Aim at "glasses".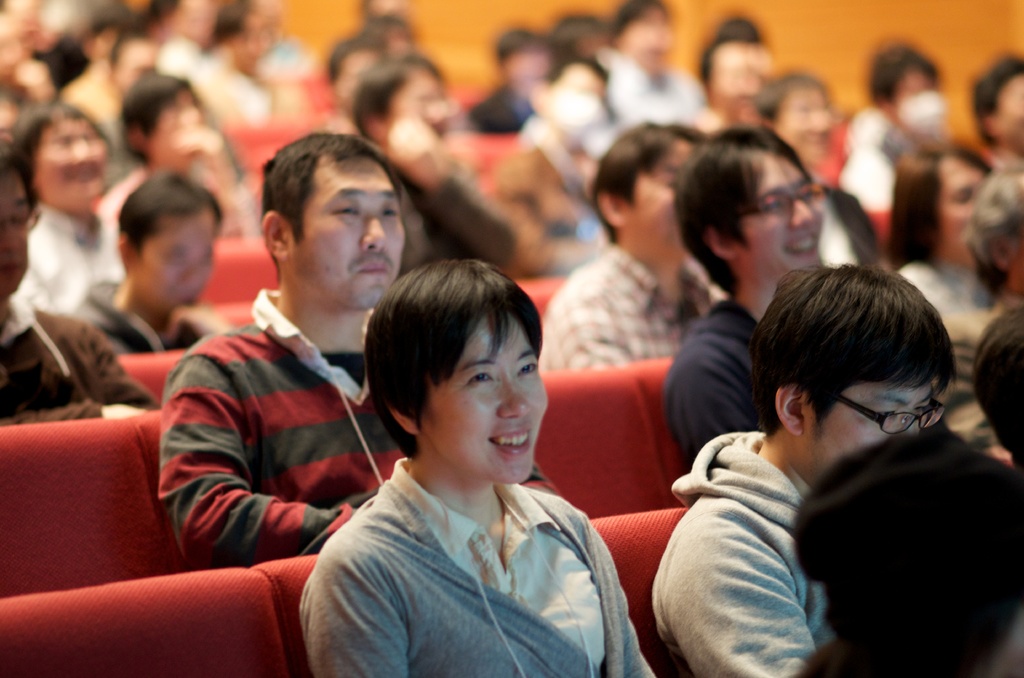
Aimed at [left=0, top=198, right=45, bottom=236].
